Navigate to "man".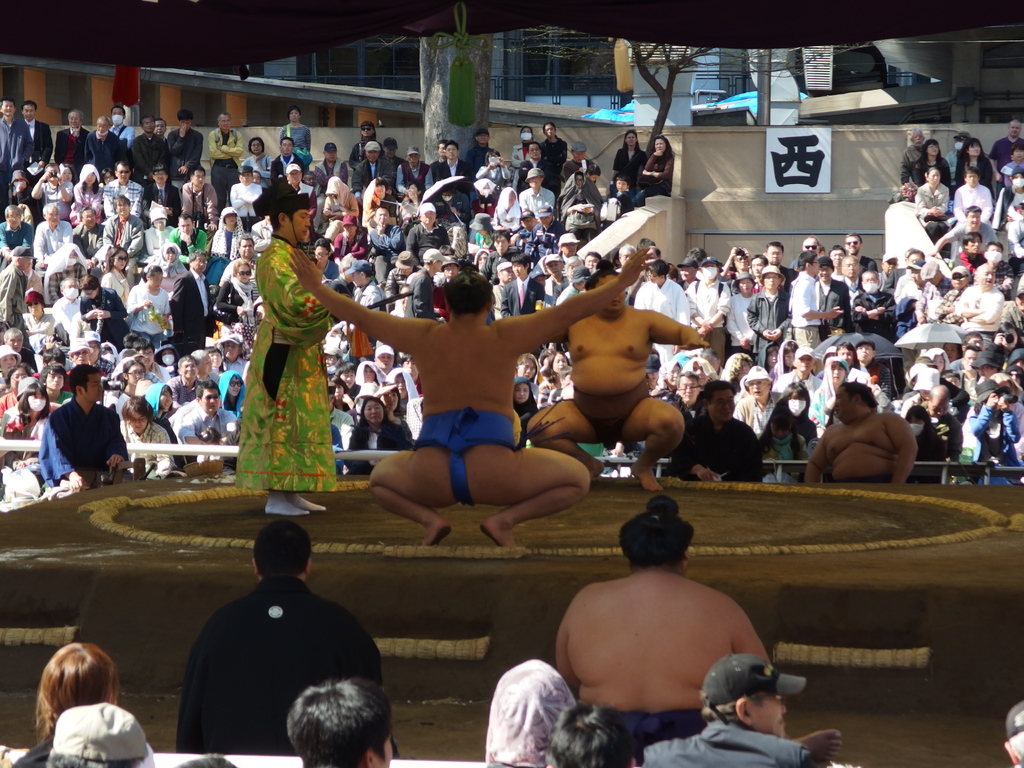
Navigation target: 1005:200:1023:275.
